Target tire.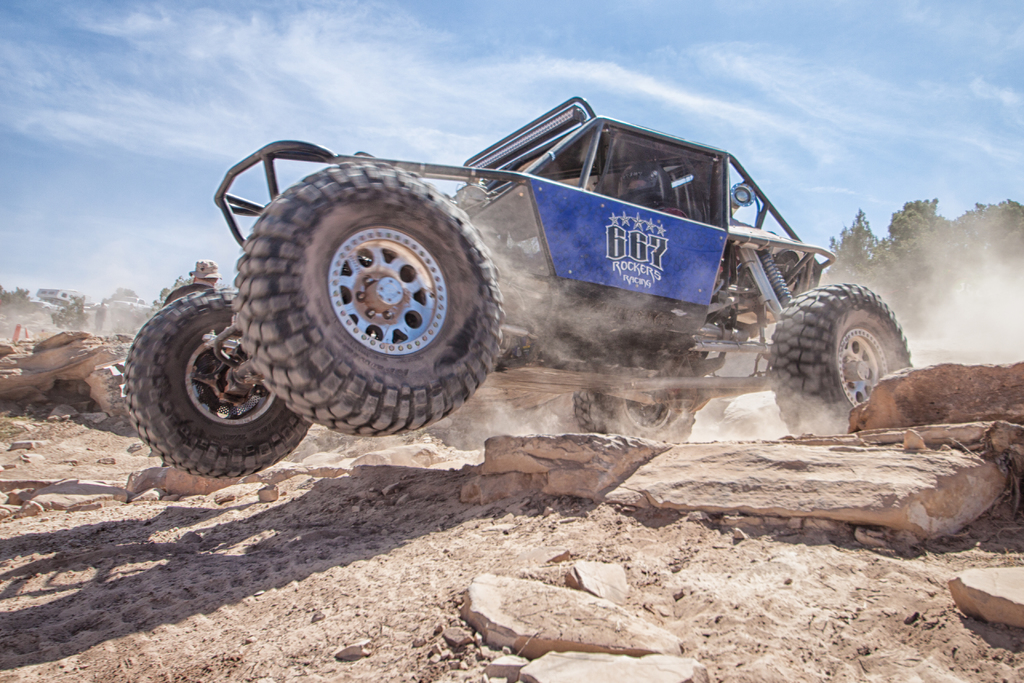
Target region: l=120, t=288, r=317, b=478.
